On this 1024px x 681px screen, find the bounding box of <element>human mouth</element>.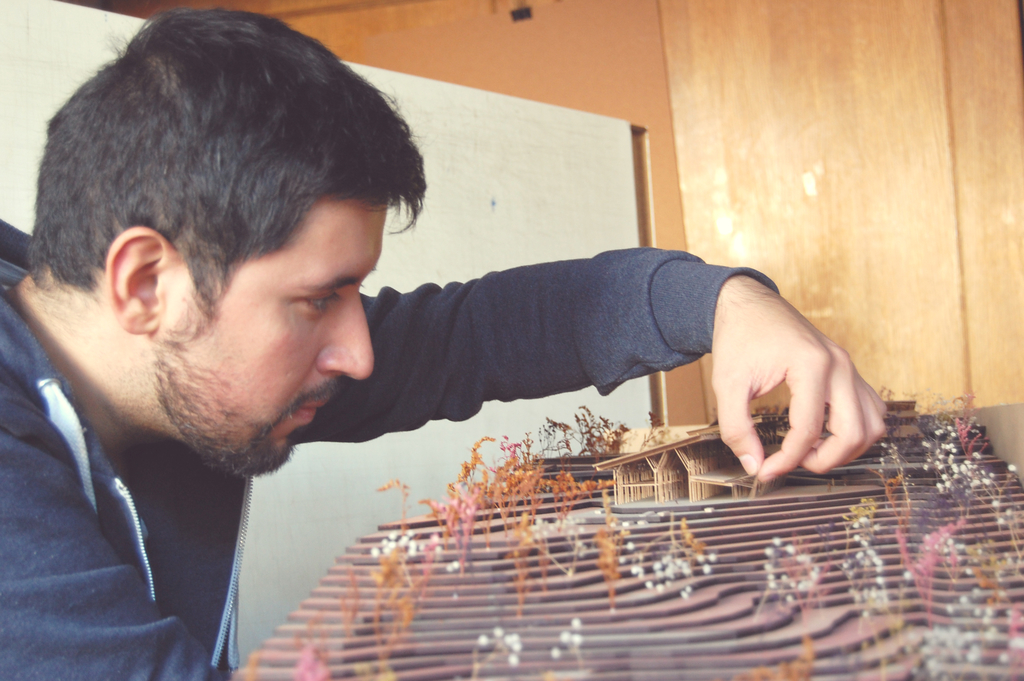
Bounding box: (295,396,333,422).
